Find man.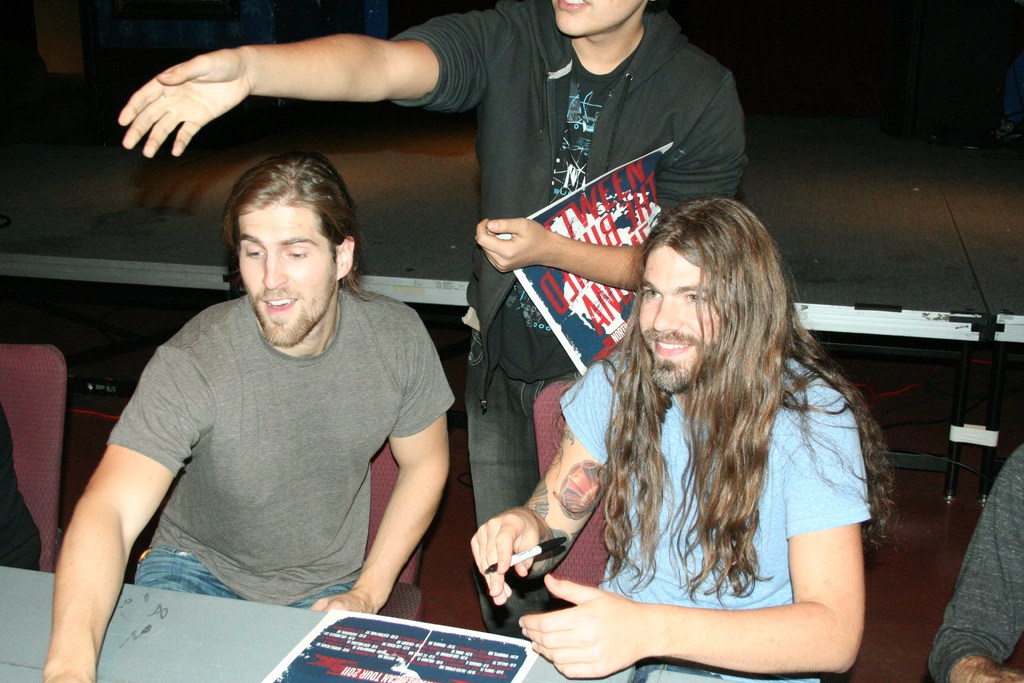
[x1=108, y1=0, x2=750, y2=631].
